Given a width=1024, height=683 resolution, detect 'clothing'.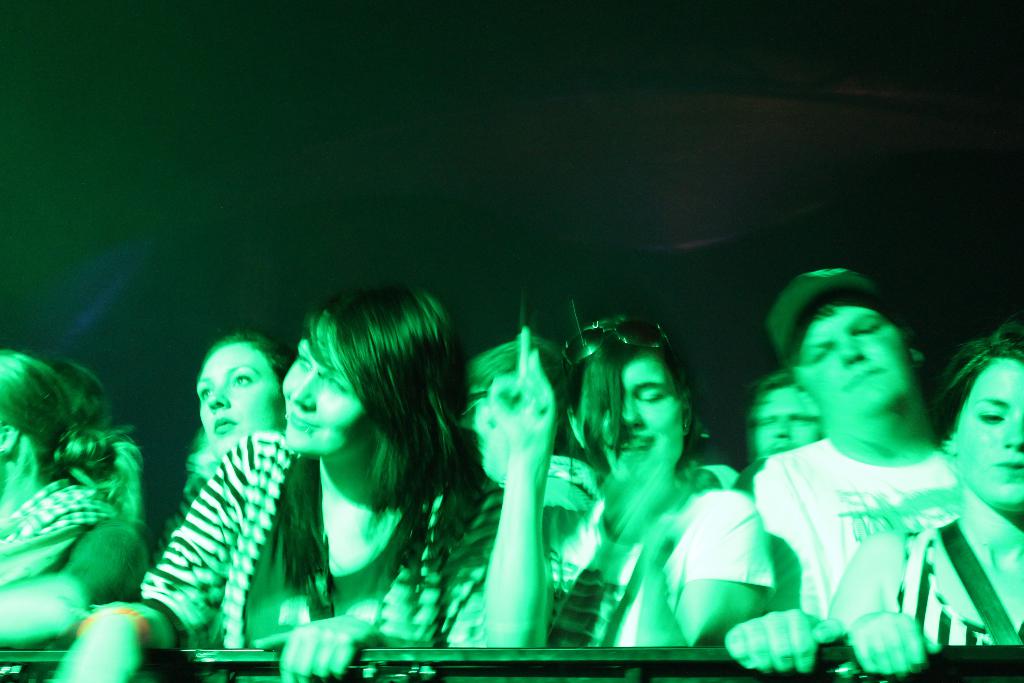
left=133, top=428, right=540, bottom=674.
